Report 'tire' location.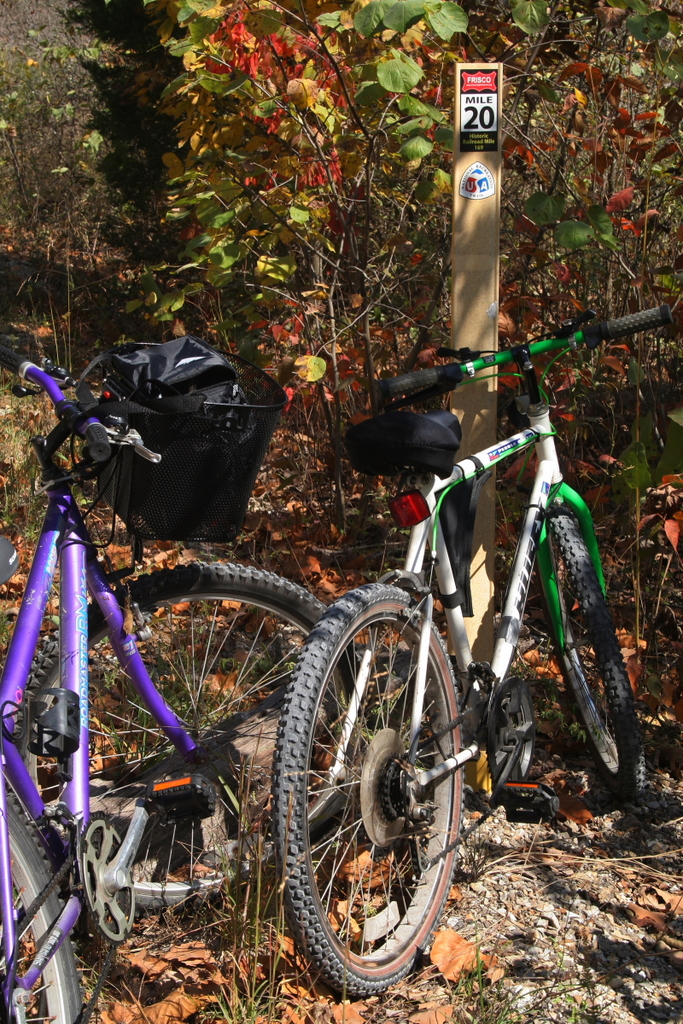
Report: x1=277 y1=587 x2=482 y2=970.
